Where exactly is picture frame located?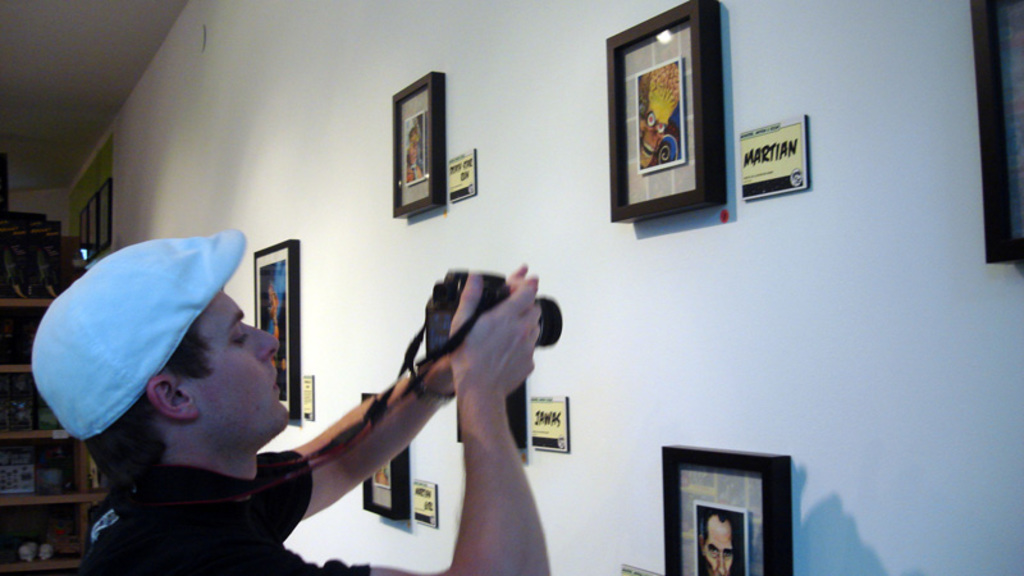
Its bounding box is [x1=251, y1=237, x2=300, y2=417].
